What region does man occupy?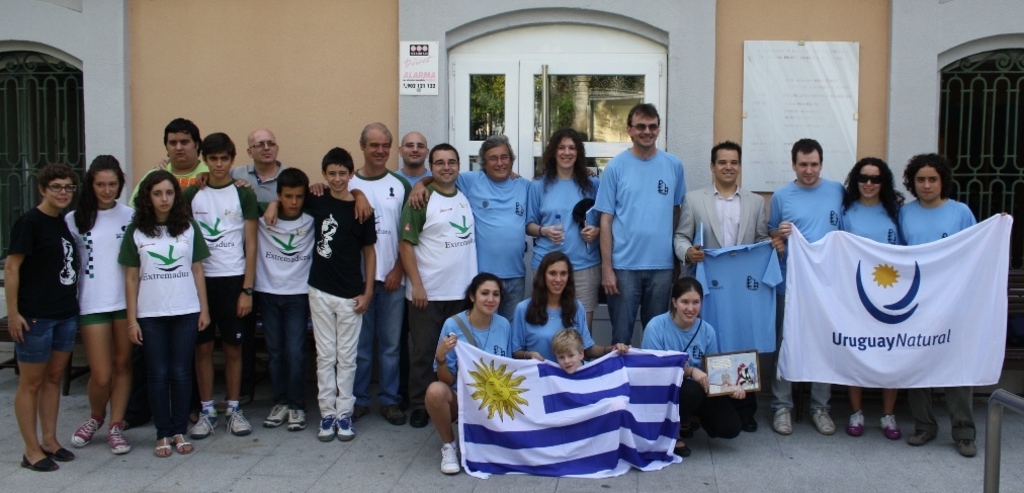
[left=131, top=114, right=206, bottom=208].
